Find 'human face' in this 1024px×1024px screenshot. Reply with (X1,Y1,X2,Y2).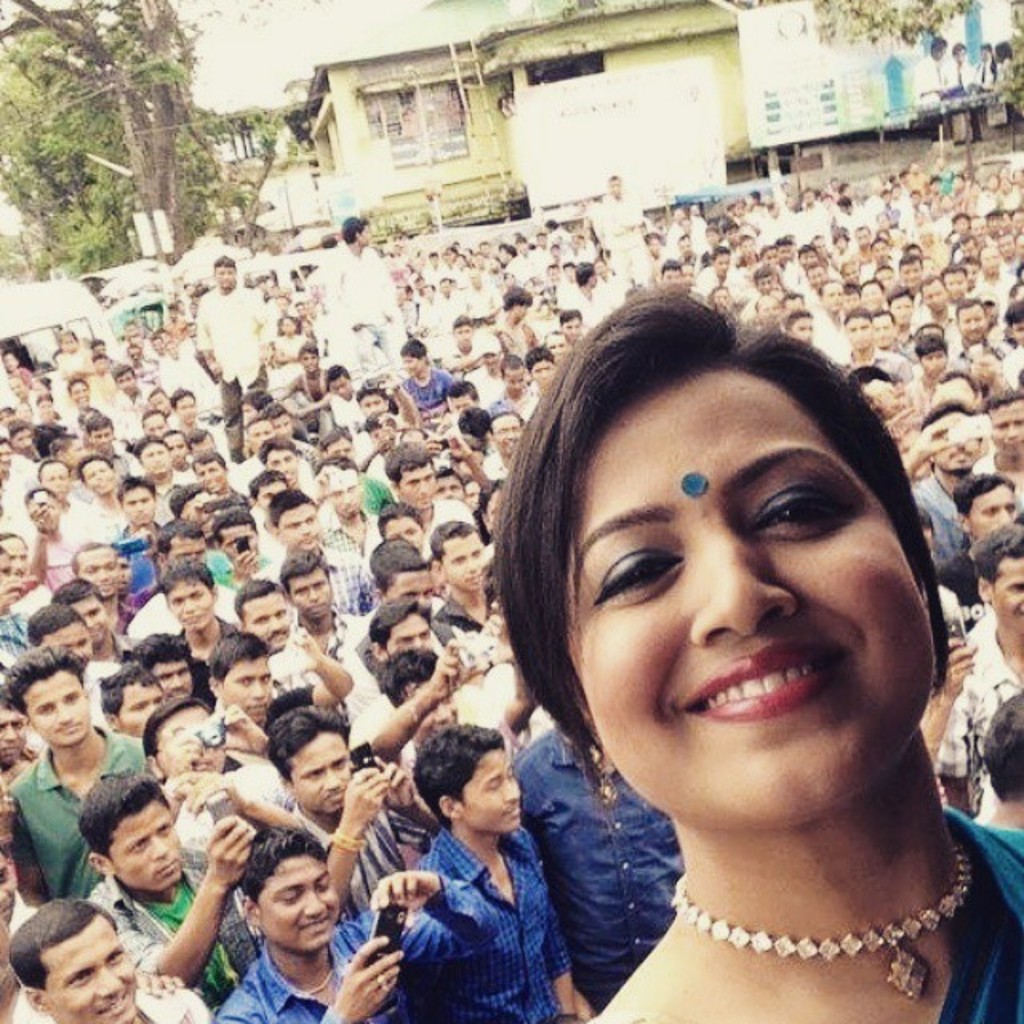
(0,704,22,763).
